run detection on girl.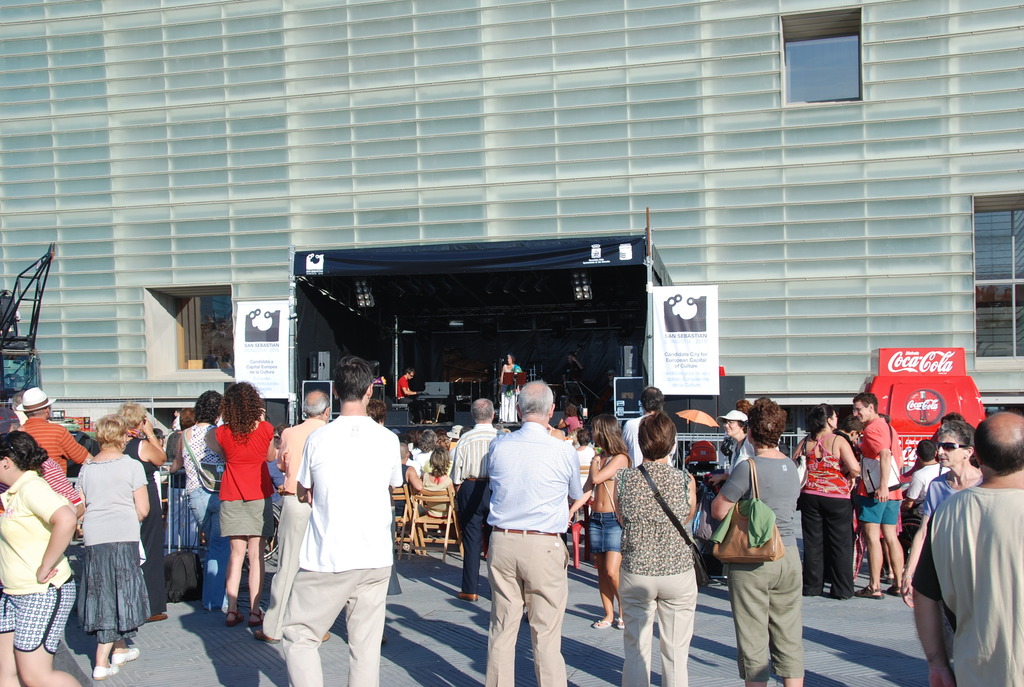
Result: [421,445,448,523].
